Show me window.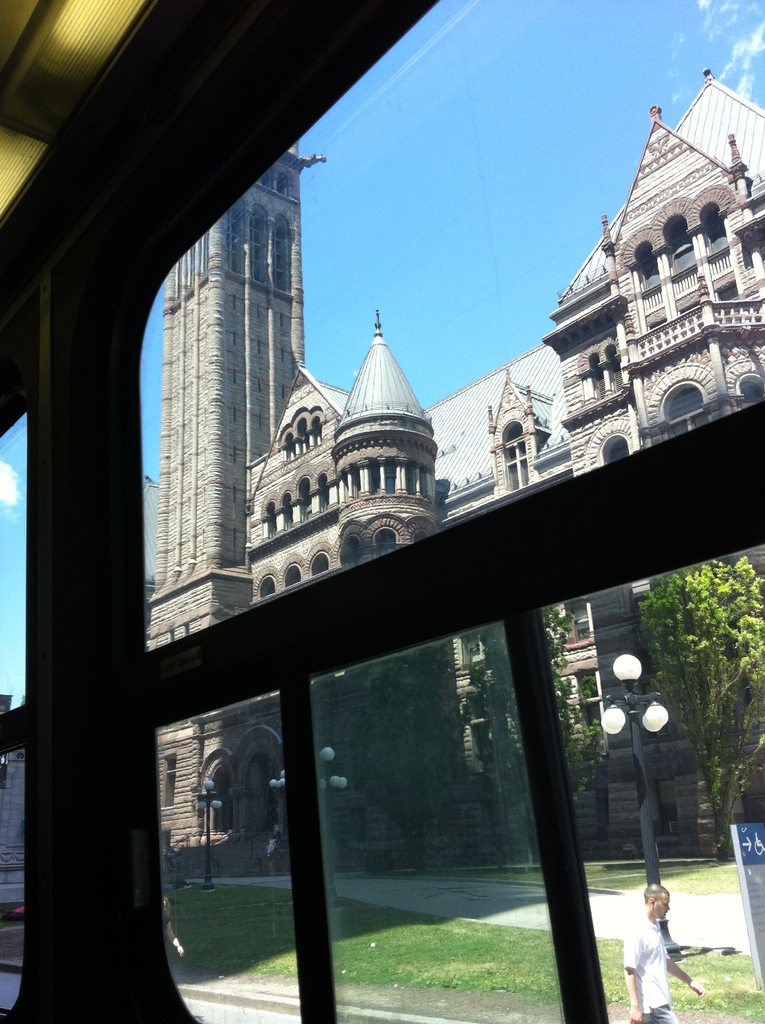
window is here: (x1=298, y1=422, x2=310, y2=451).
